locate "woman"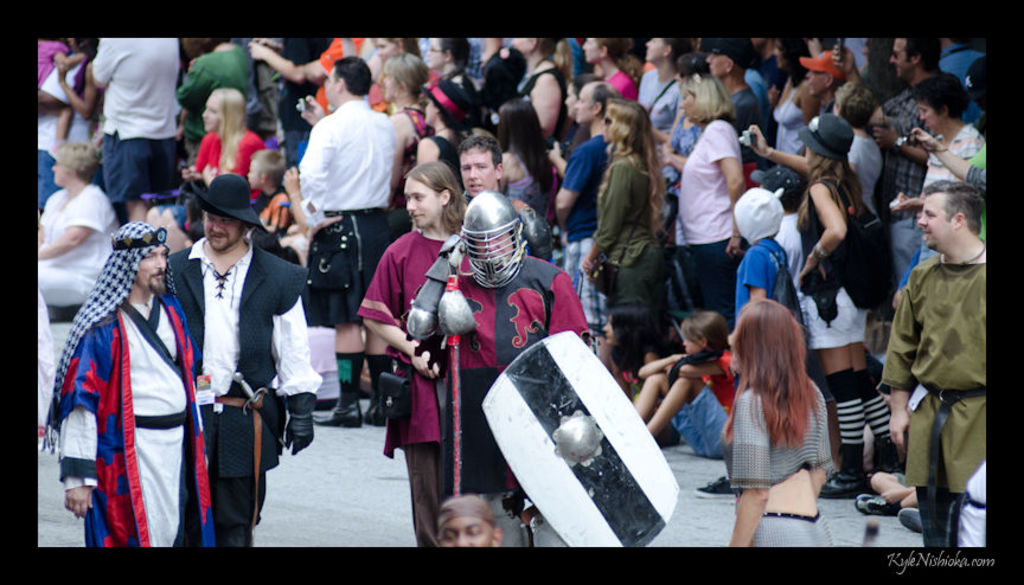
region(671, 72, 744, 314)
